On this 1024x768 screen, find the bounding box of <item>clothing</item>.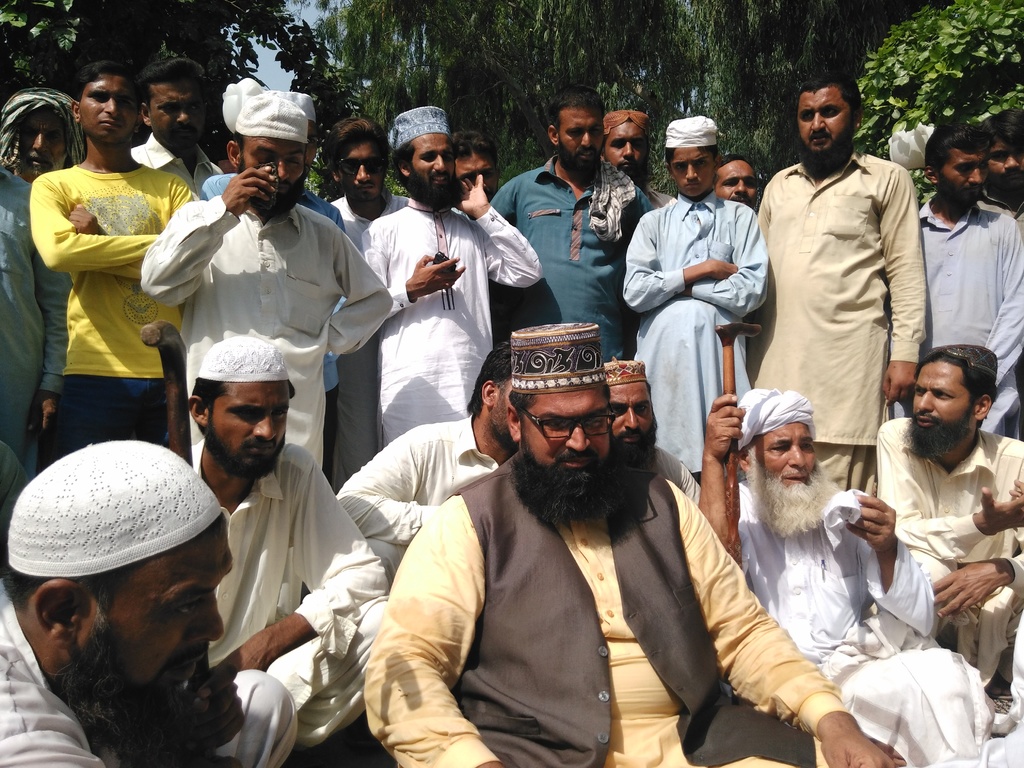
Bounding box: <bbox>761, 118, 929, 446</bbox>.
